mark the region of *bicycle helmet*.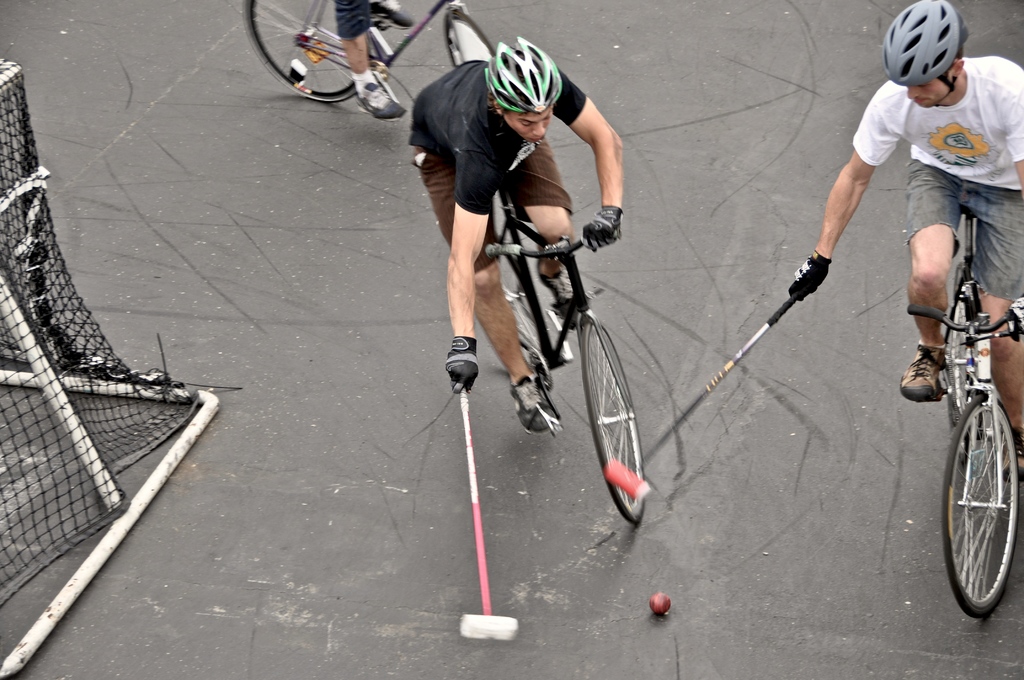
Region: bbox=(880, 3, 975, 77).
